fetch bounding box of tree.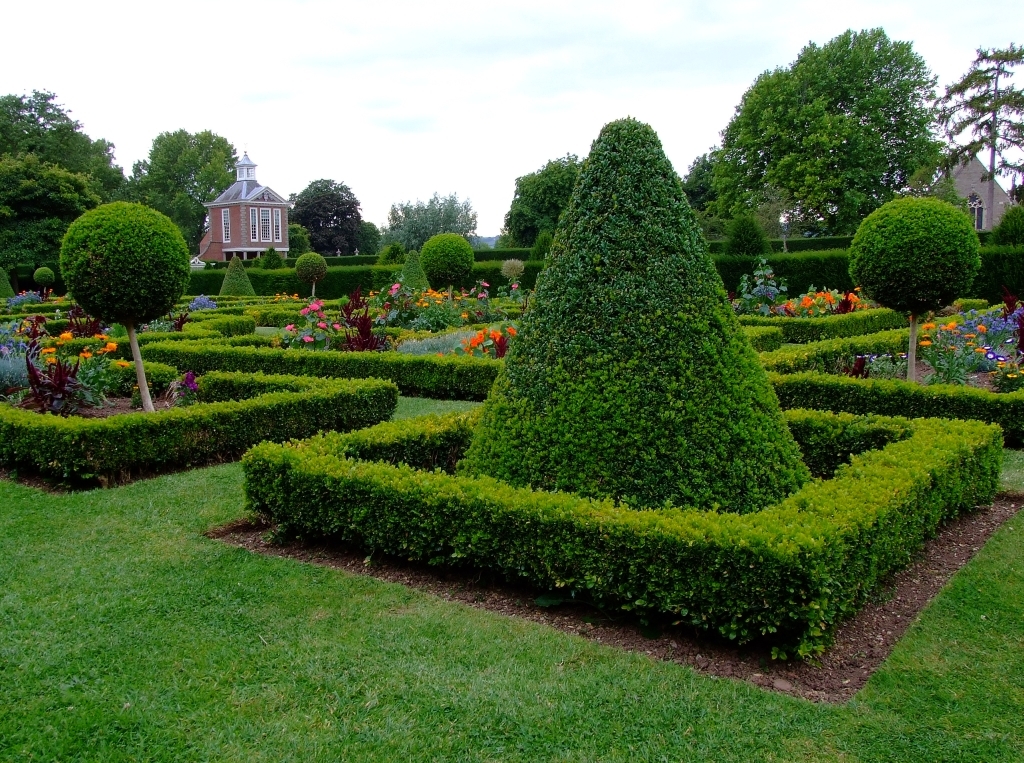
Bbox: 705 30 965 259.
